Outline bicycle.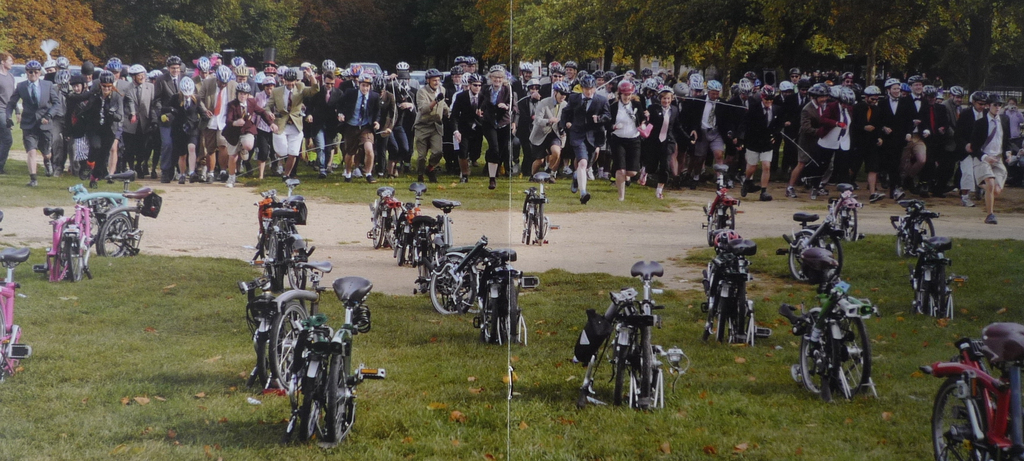
Outline: x1=260, y1=182, x2=295, y2=271.
